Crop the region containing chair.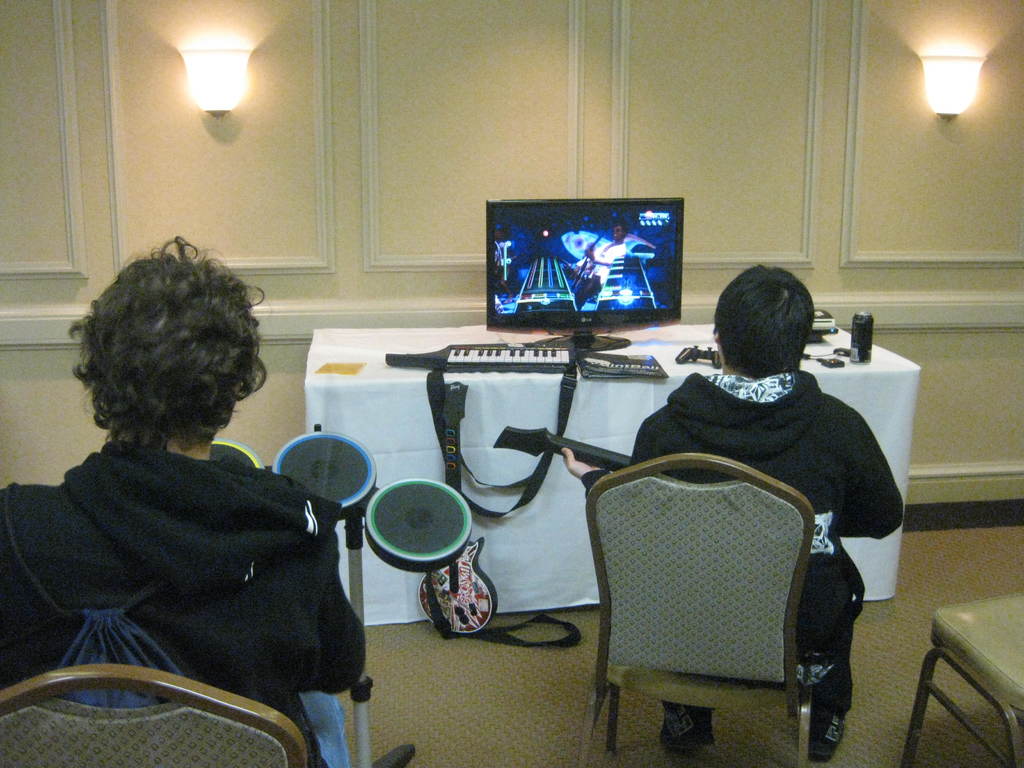
Crop region: (left=895, top=586, right=1023, bottom=767).
